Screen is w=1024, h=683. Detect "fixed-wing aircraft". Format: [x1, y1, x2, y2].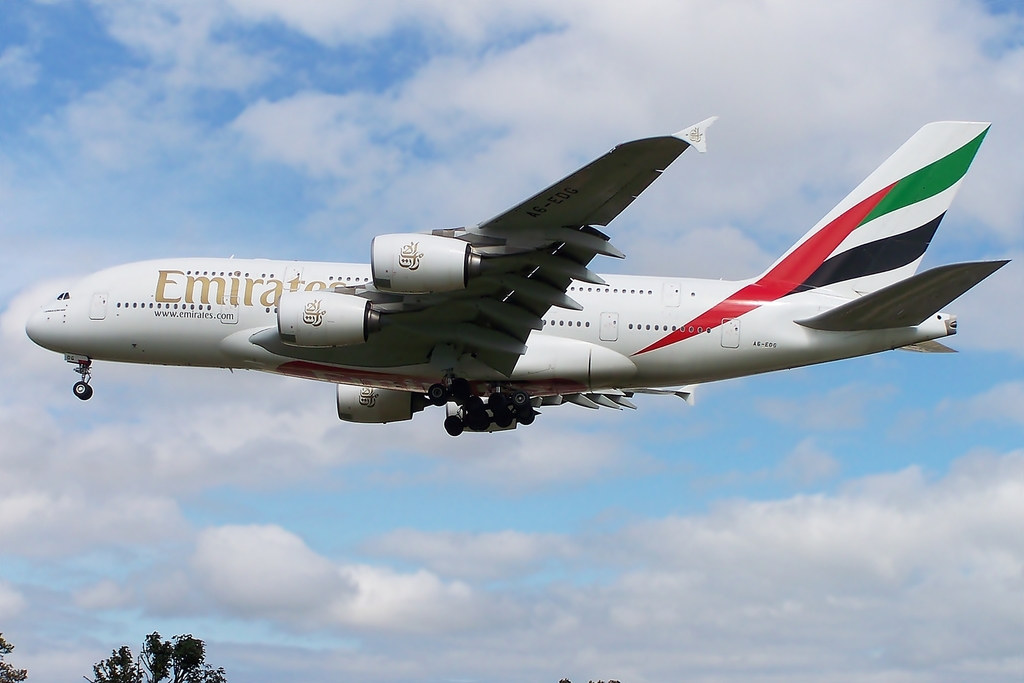
[24, 121, 1008, 436].
